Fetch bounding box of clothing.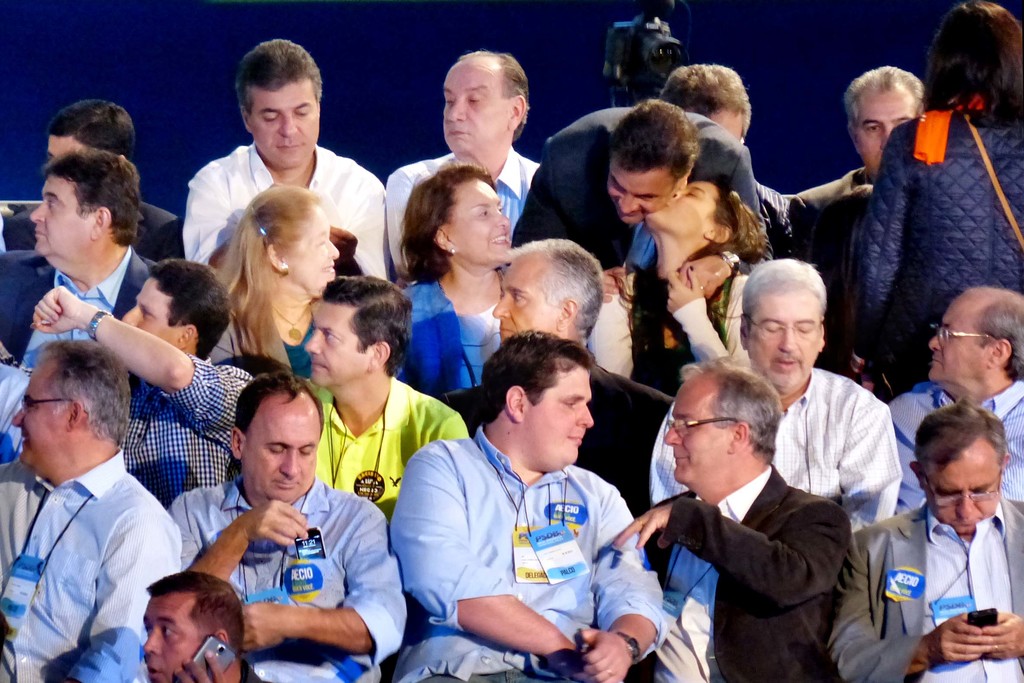
Bbox: [781, 168, 880, 342].
